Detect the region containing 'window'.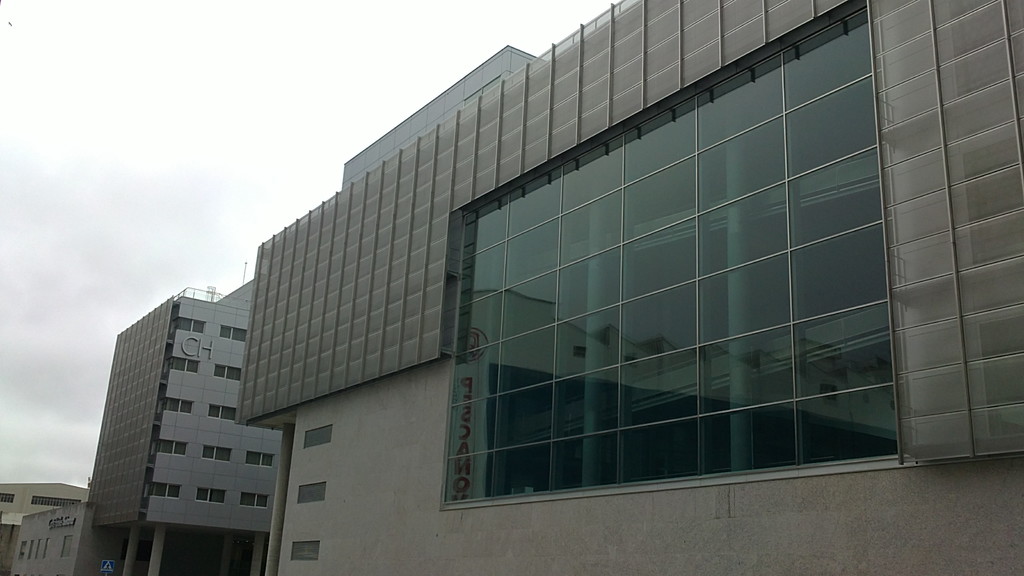
[19,540,28,562].
